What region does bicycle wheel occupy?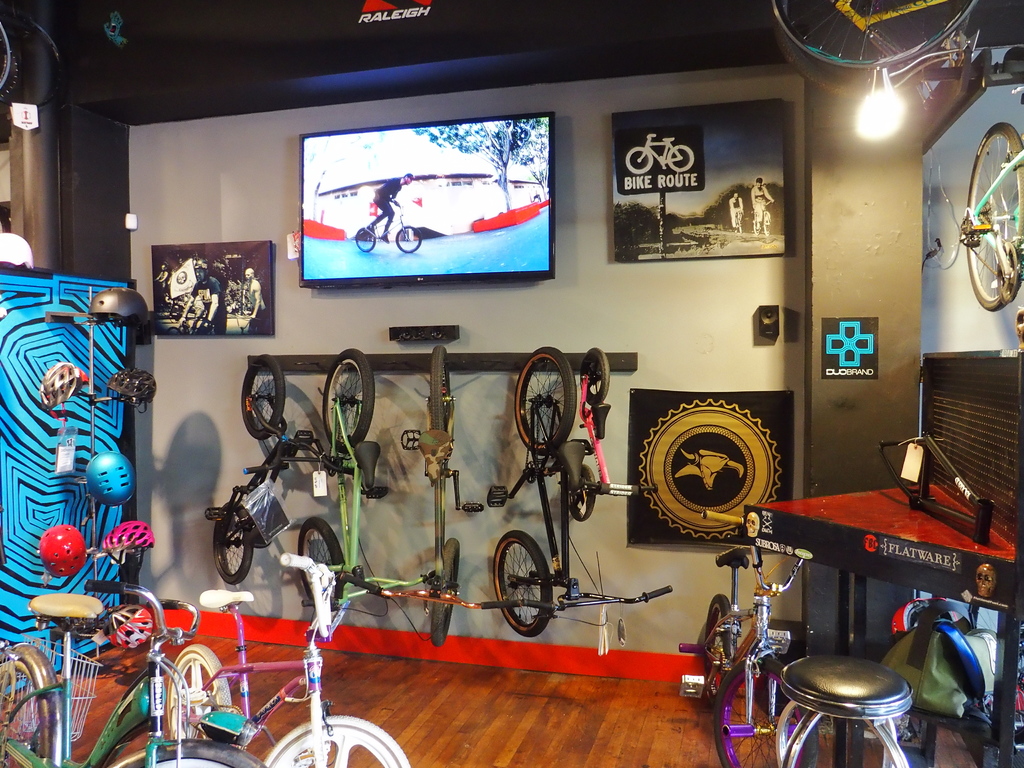
left=321, top=348, right=372, bottom=462.
